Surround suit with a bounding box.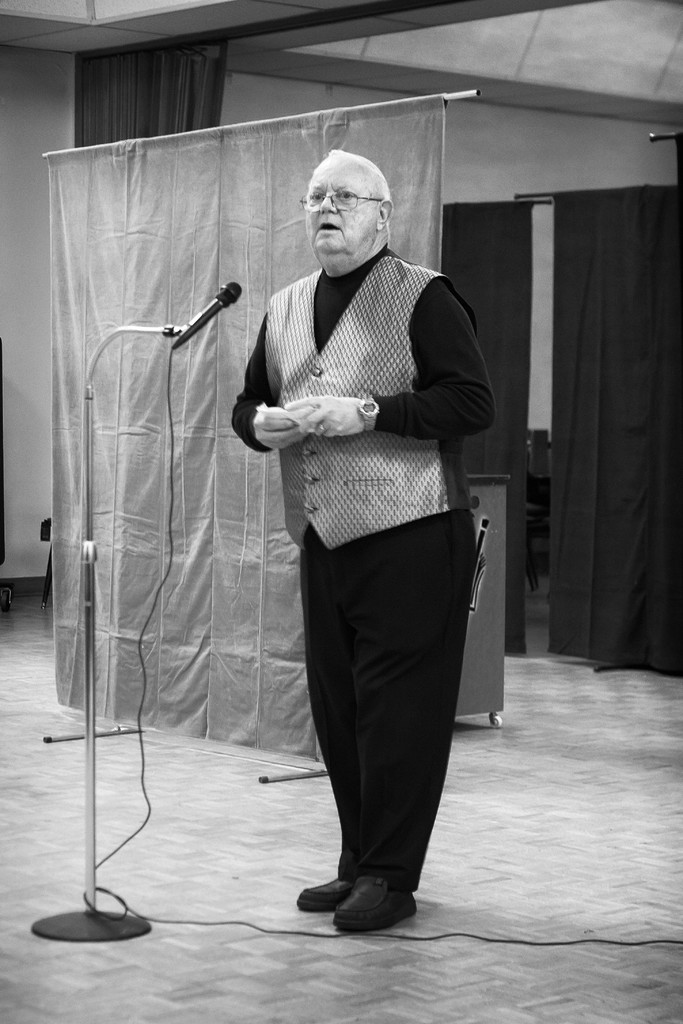
{"left": 240, "top": 200, "right": 498, "bottom": 945}.
